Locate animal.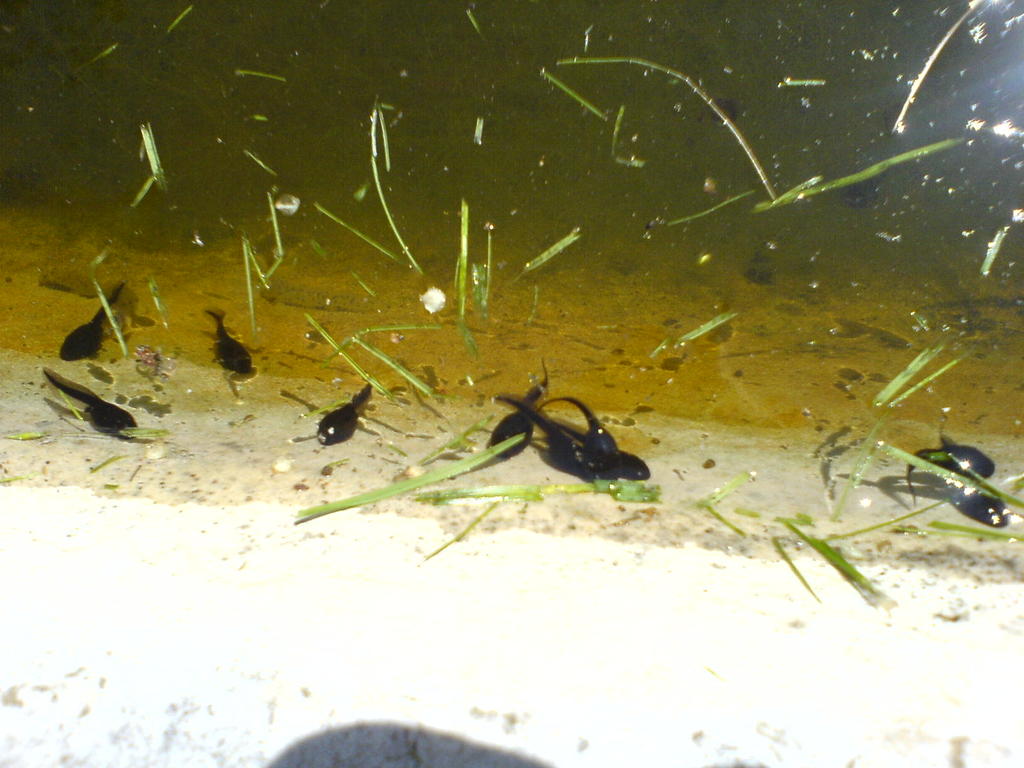
Bounding box: left=488, top=358, right=557, bottom=468.
